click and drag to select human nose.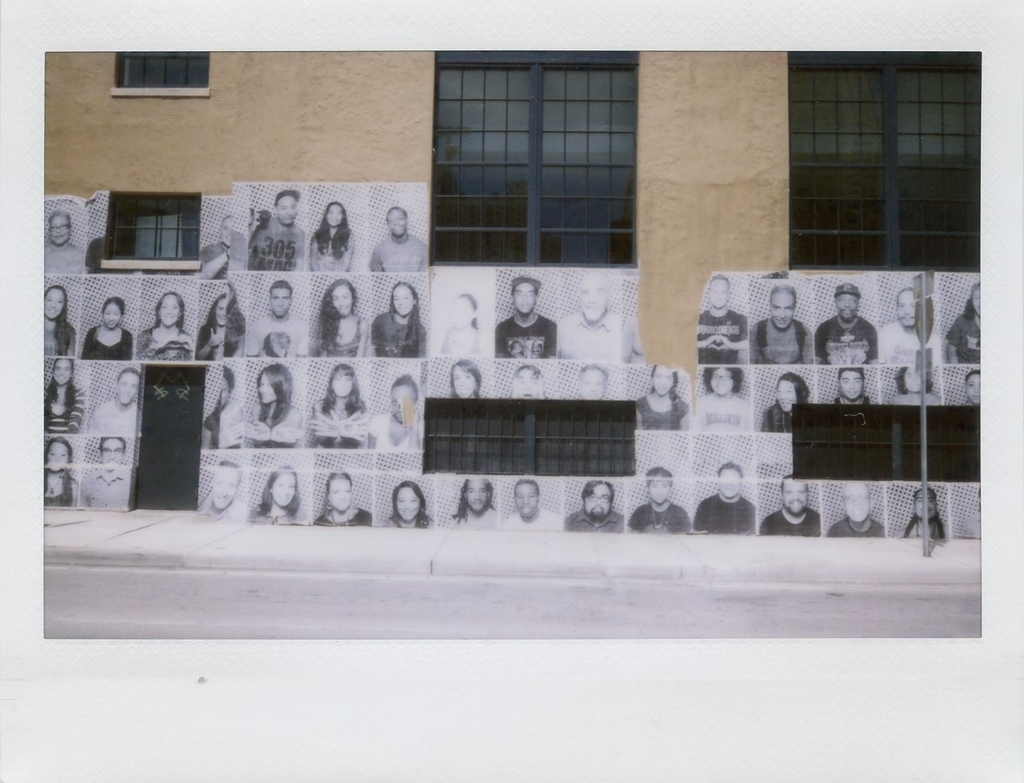
Selection: (276, 297, 282, 308).
